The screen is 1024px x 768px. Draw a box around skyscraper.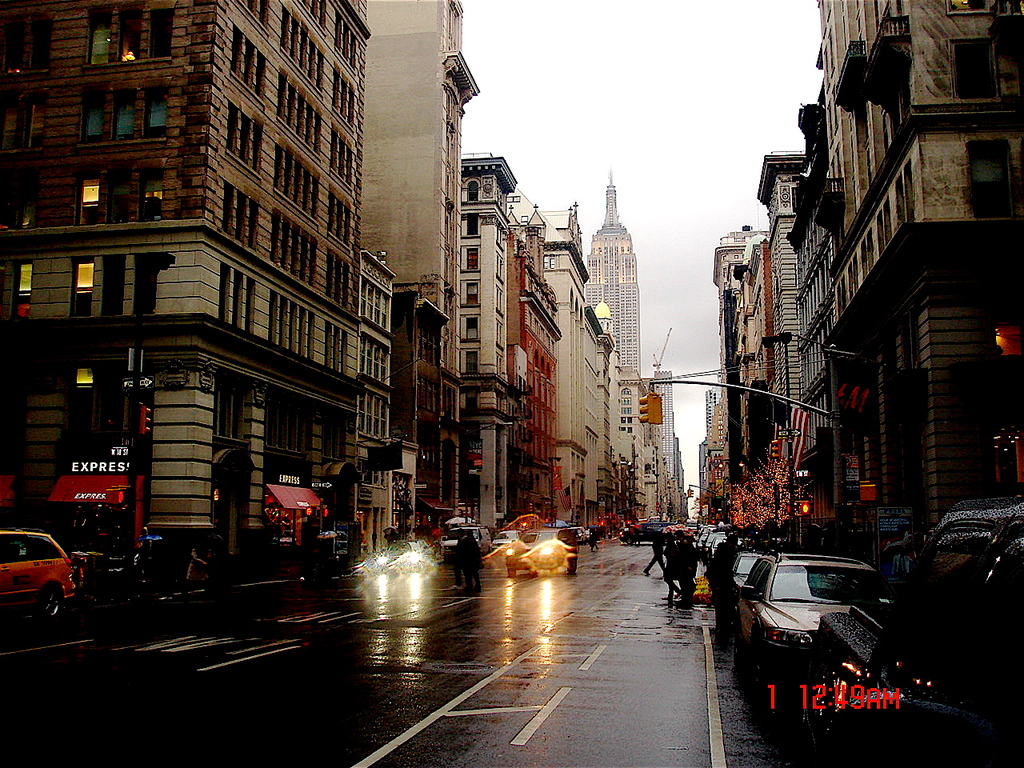
bbox=[452, 146, 610, 514].
